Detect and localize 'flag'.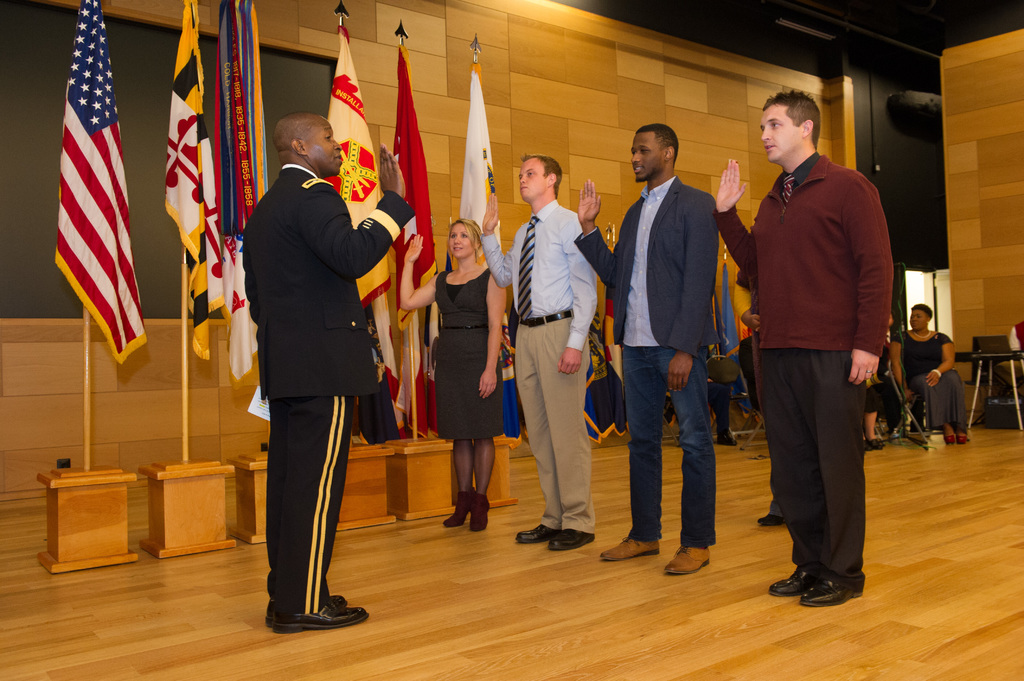
Localized at [left=404, top=37, right=448, bottom=456].
